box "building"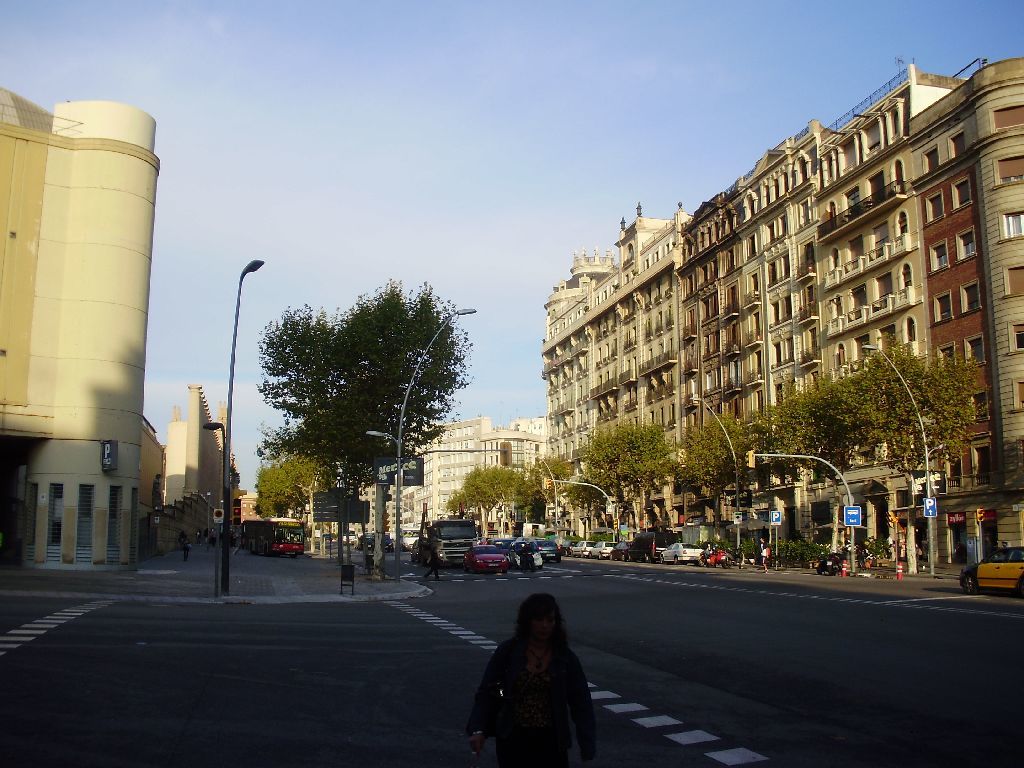
{"left": 538, "top": 54, "right": 1023, "bottom": 559}
